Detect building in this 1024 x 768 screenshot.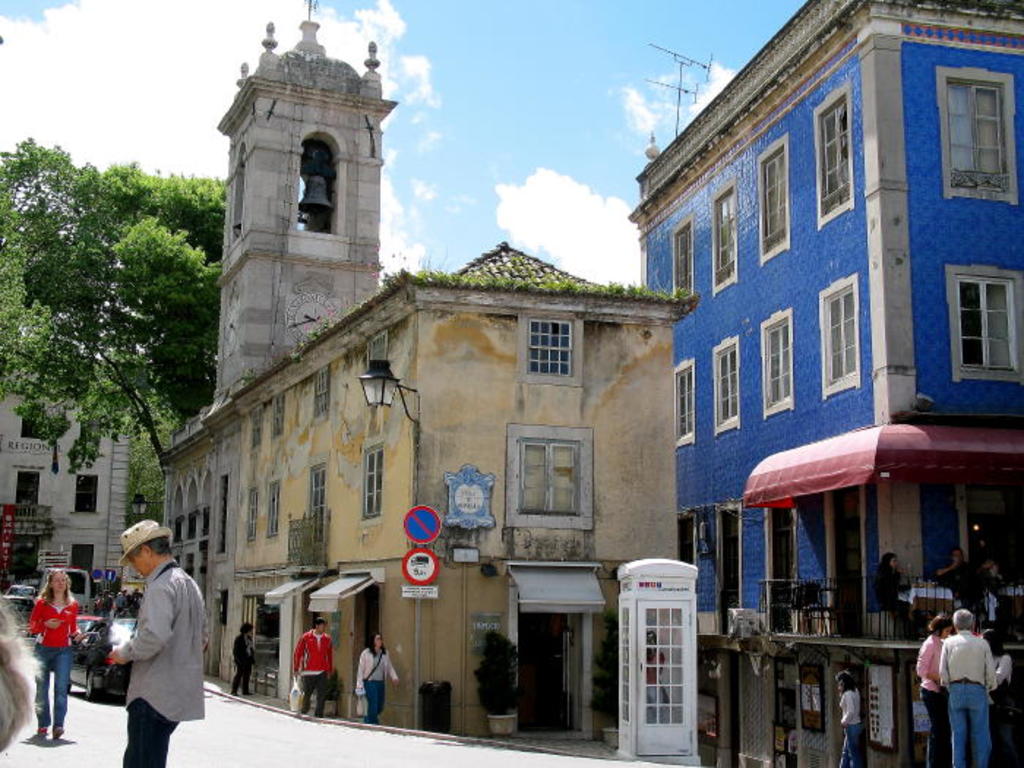
Detection: x1=626 y1=0 x2=1023 y2=767.
